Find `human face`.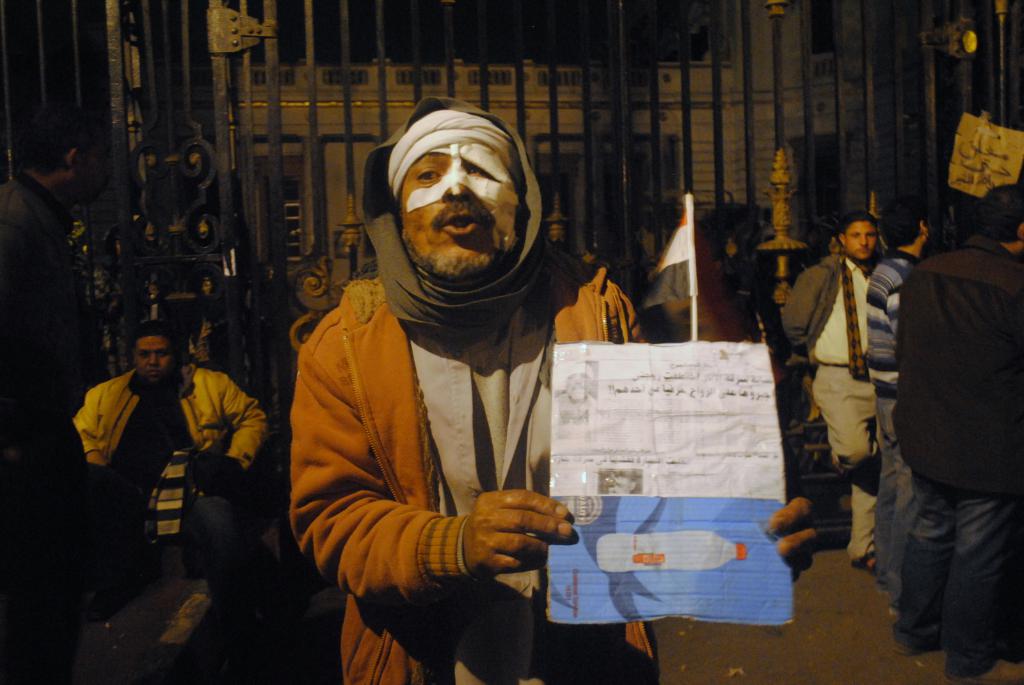
136, 337, 176, 384.
